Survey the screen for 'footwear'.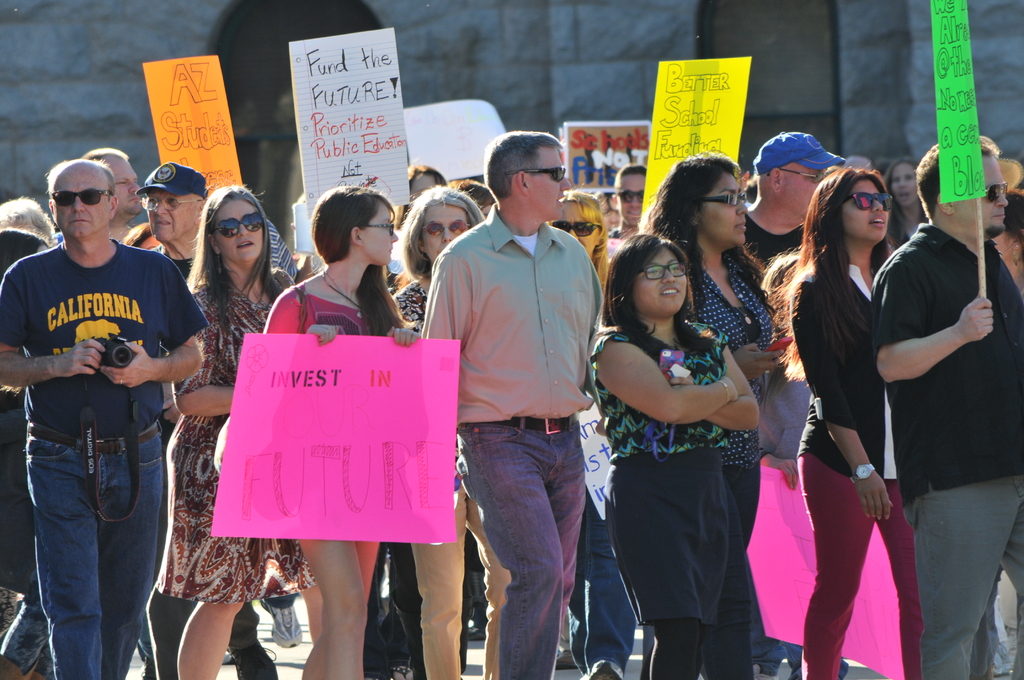
Survey found: l=465, t=617, r=489, b=639.
